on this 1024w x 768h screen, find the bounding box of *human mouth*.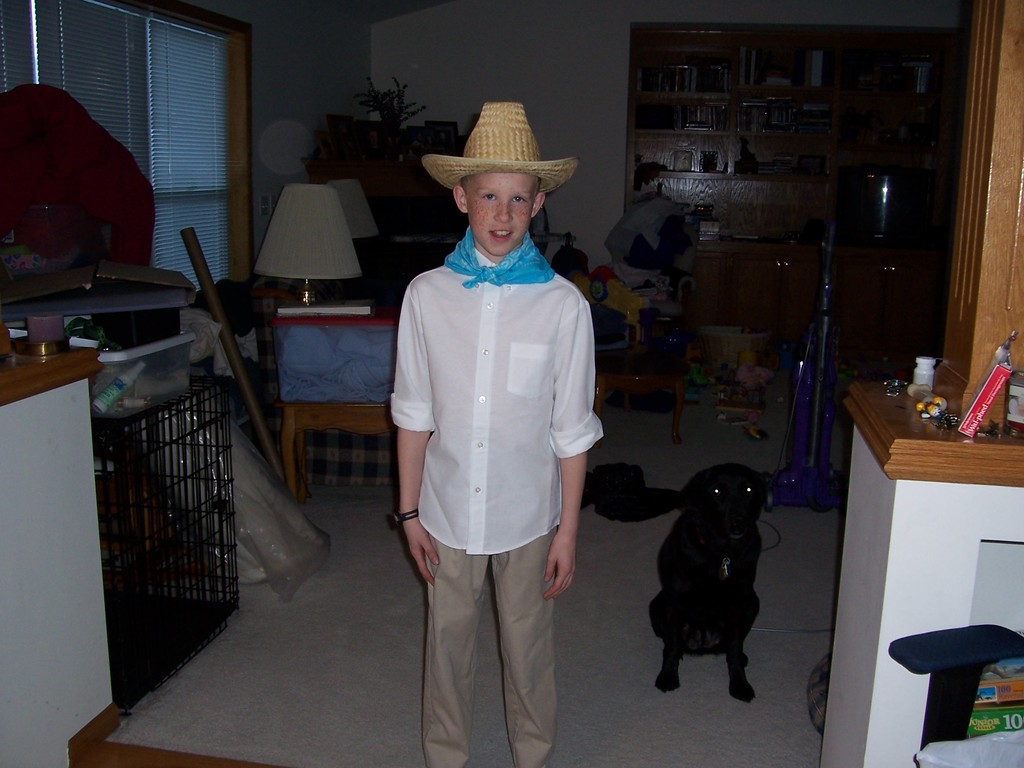
Bounding box: crop(488, 225, 514, 247).
